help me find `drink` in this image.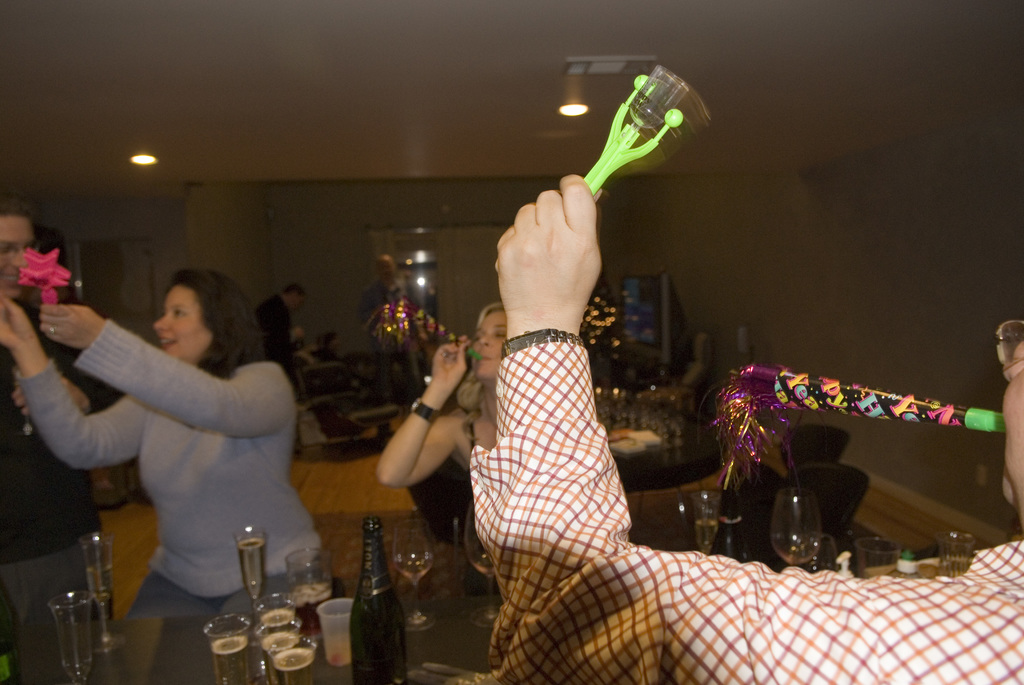
Found it: (left=272, top=654, right=311, bottom=684).
